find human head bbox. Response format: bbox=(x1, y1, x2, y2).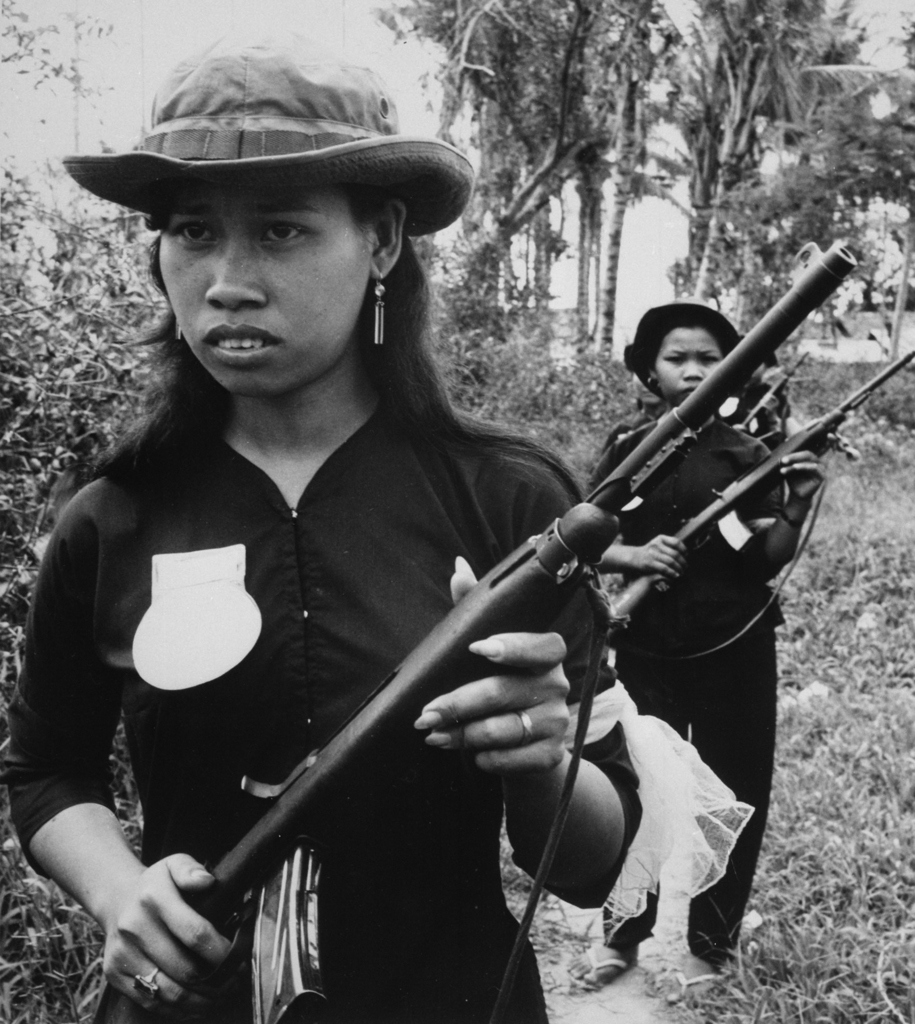
bbox=(640, 304, 755, 390).
